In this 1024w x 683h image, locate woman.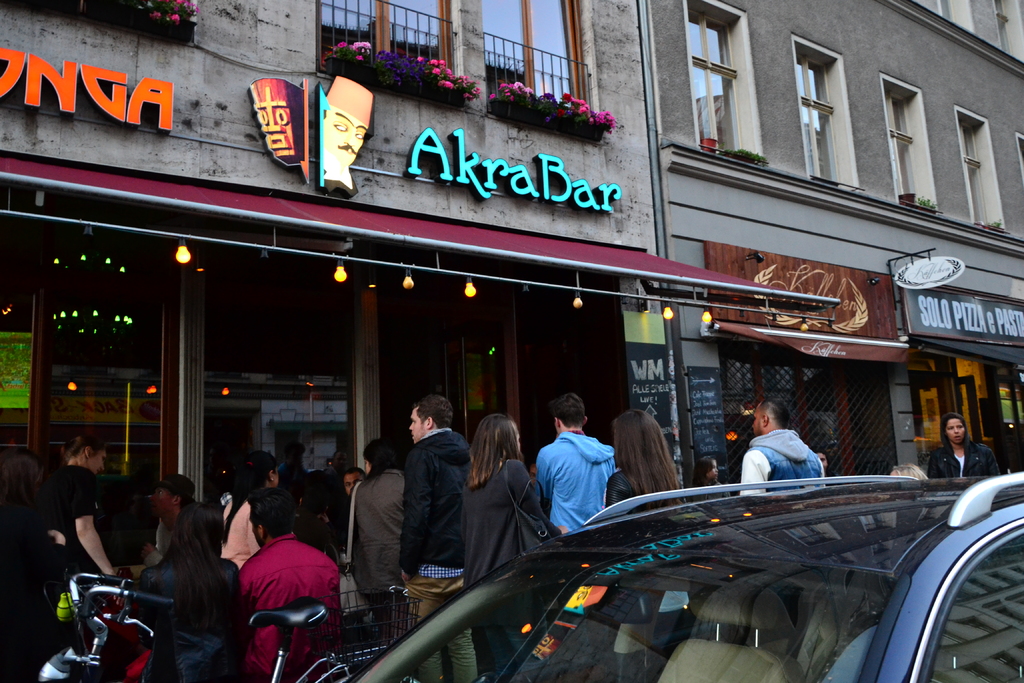
Bounding box: <box>223,444,289,555</box>.
